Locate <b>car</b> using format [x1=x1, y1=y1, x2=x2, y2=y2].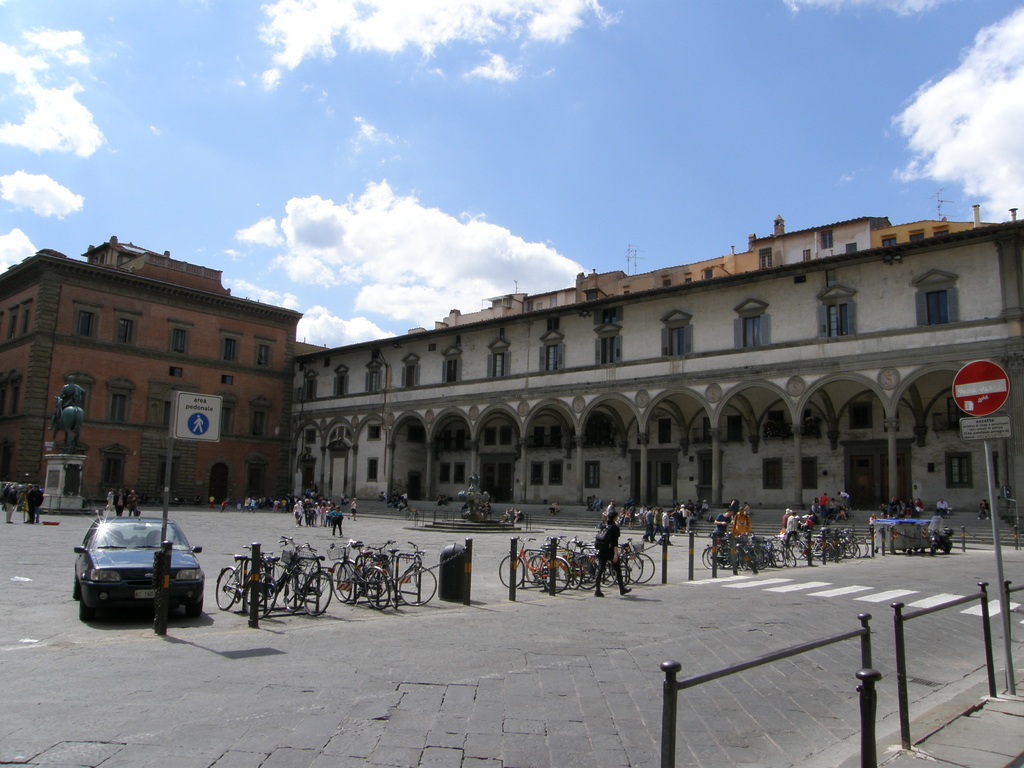
[x1=63, y1=511, x2=200, y2=628].
